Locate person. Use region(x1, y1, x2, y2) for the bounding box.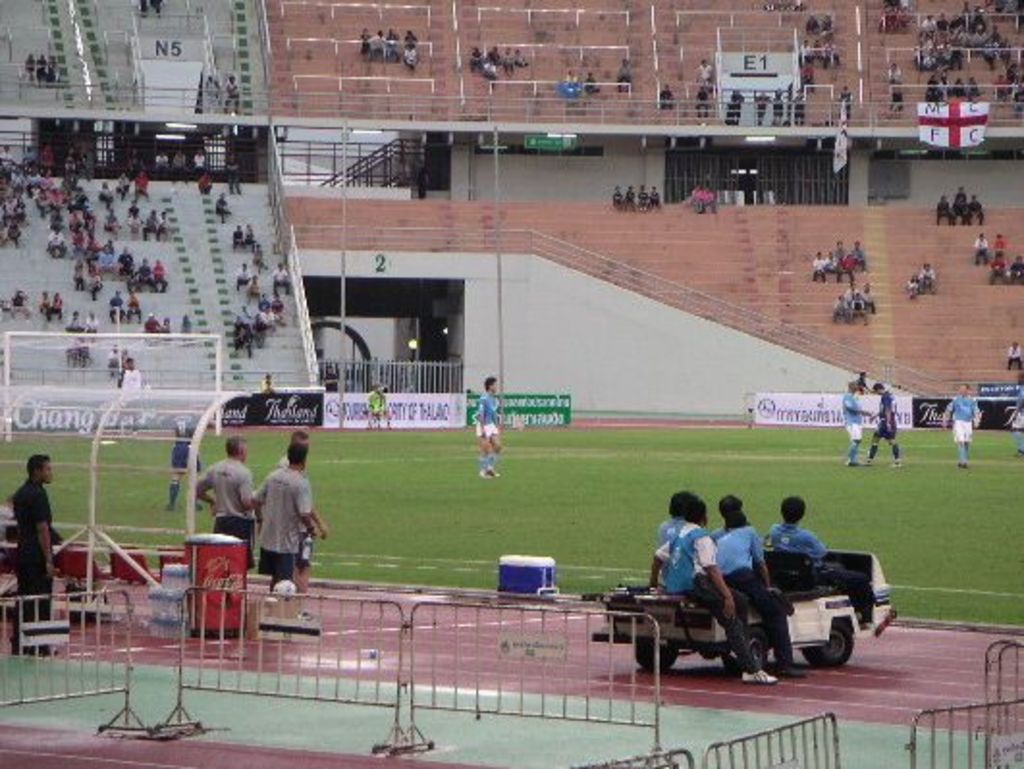
region(966, 225, 1022, 287).
